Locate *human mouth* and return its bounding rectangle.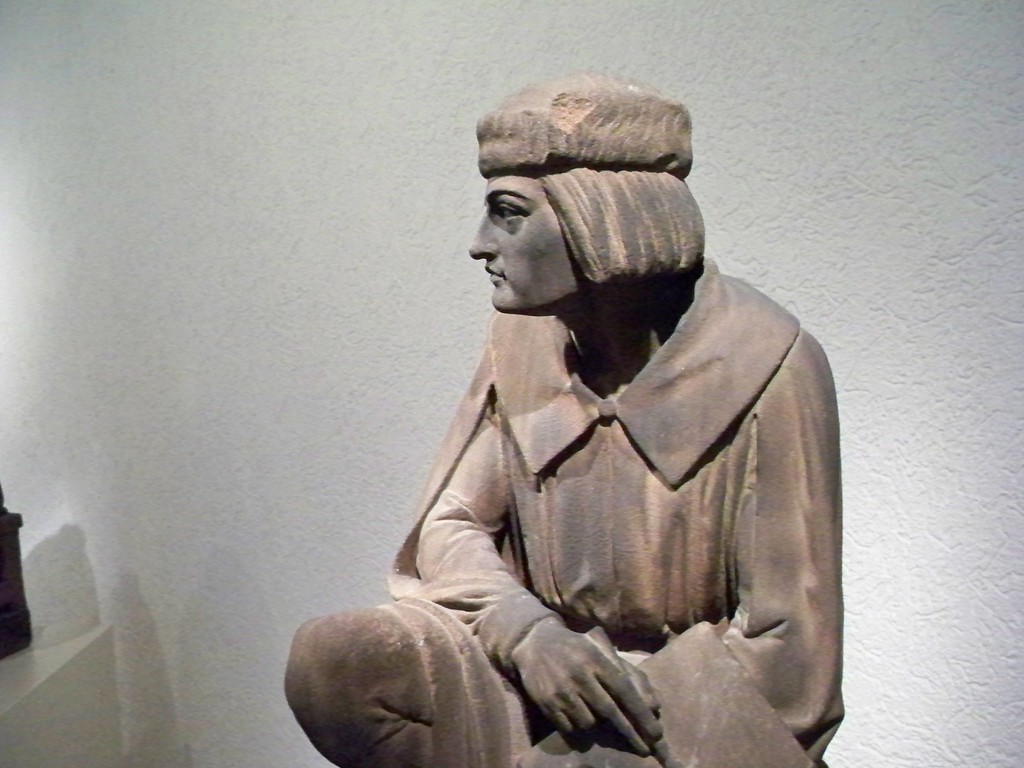
locate(486, 262, 506, 284).
